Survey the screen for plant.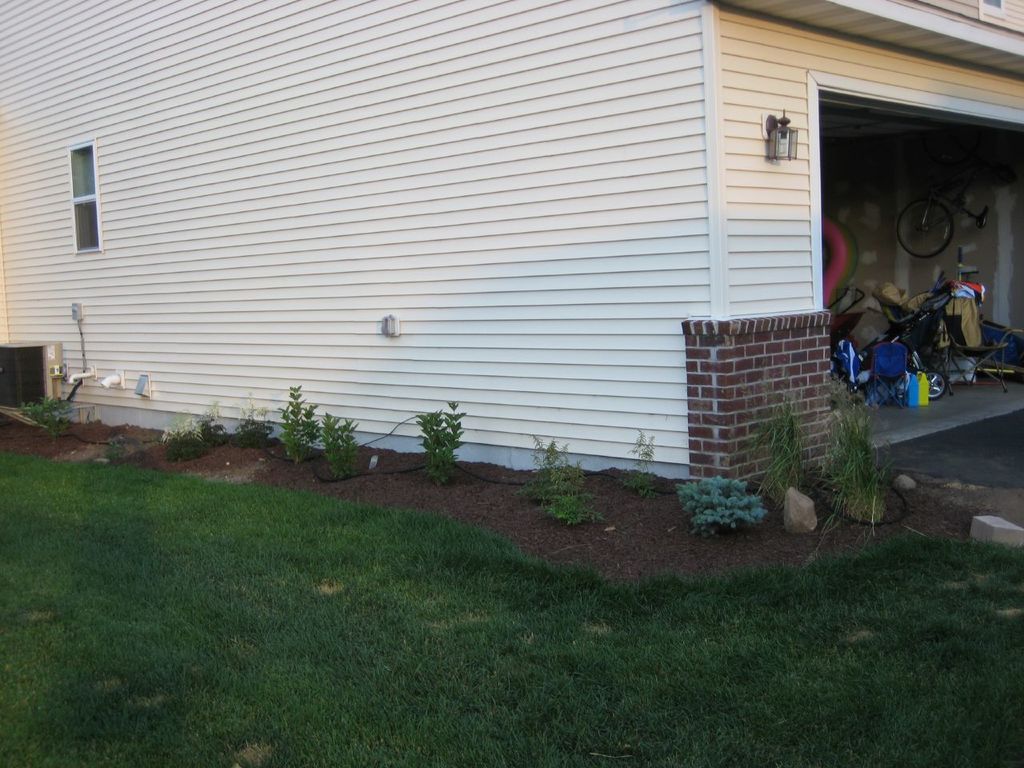
Survey found: [814,400,906,536].
